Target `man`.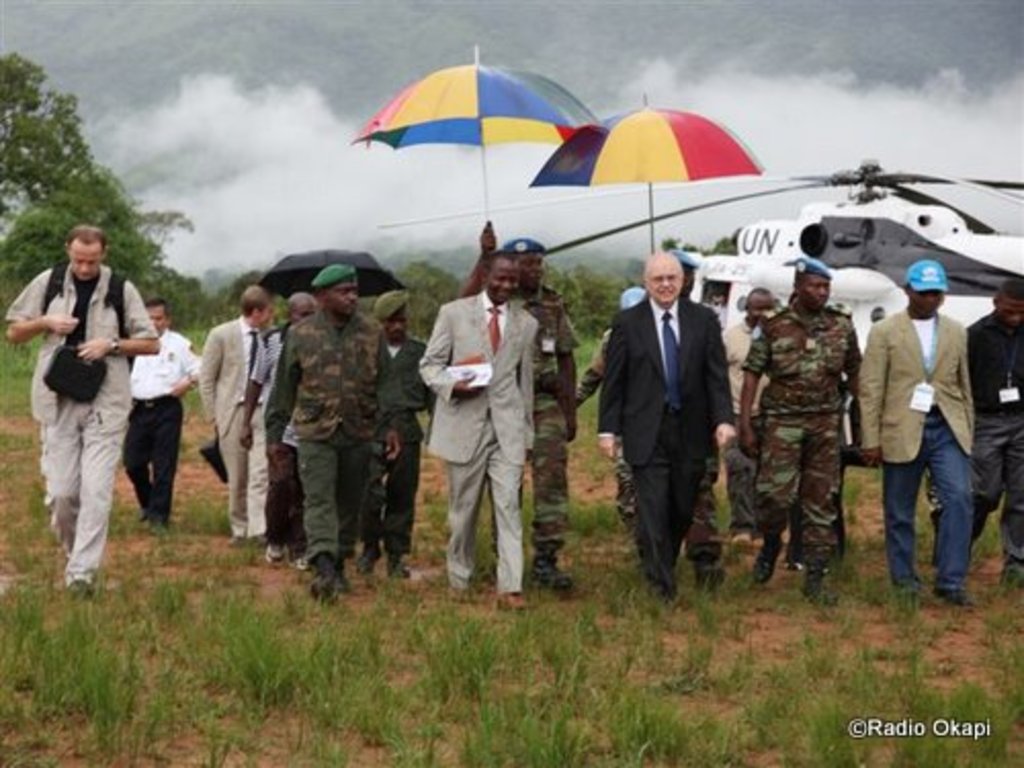
Target region: 573 287 651 537.
